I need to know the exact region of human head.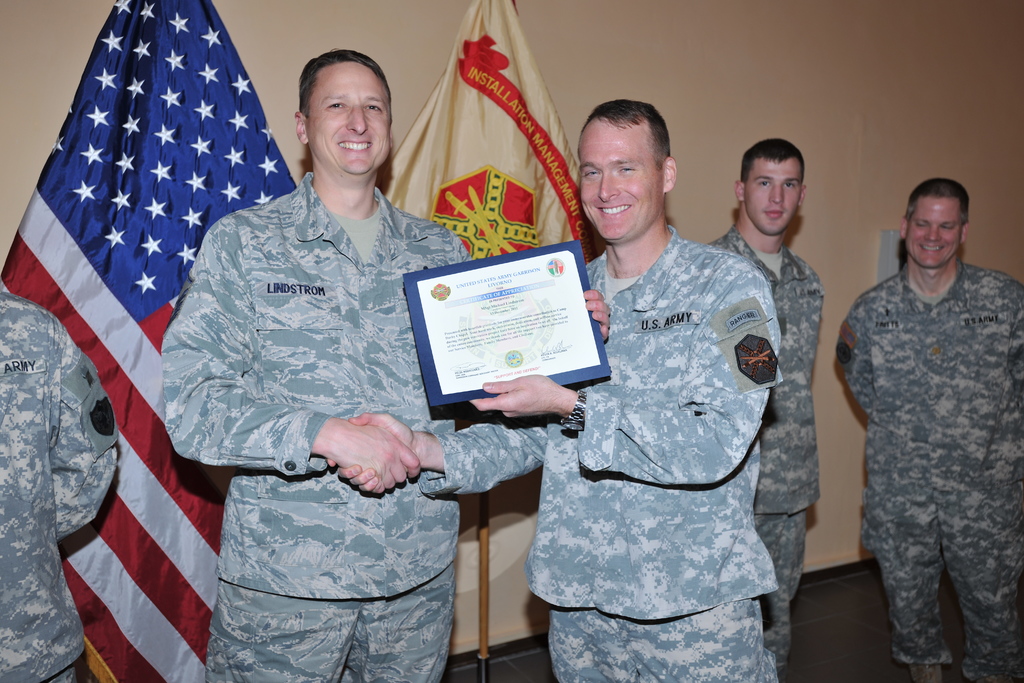
Region: [900,174,970,269].
